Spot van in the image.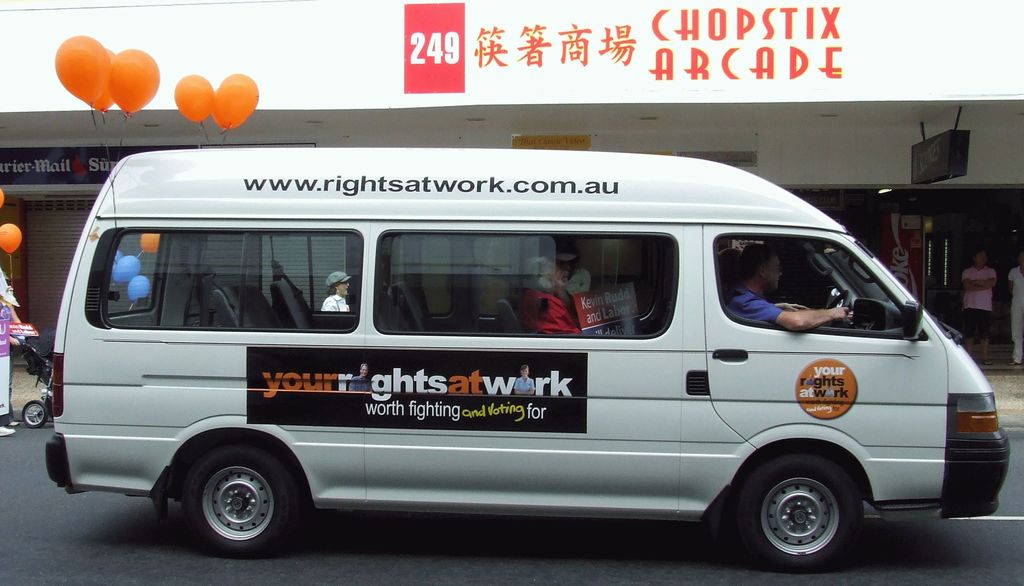
van found at <region>43, 145, 1012, 560</region>.
